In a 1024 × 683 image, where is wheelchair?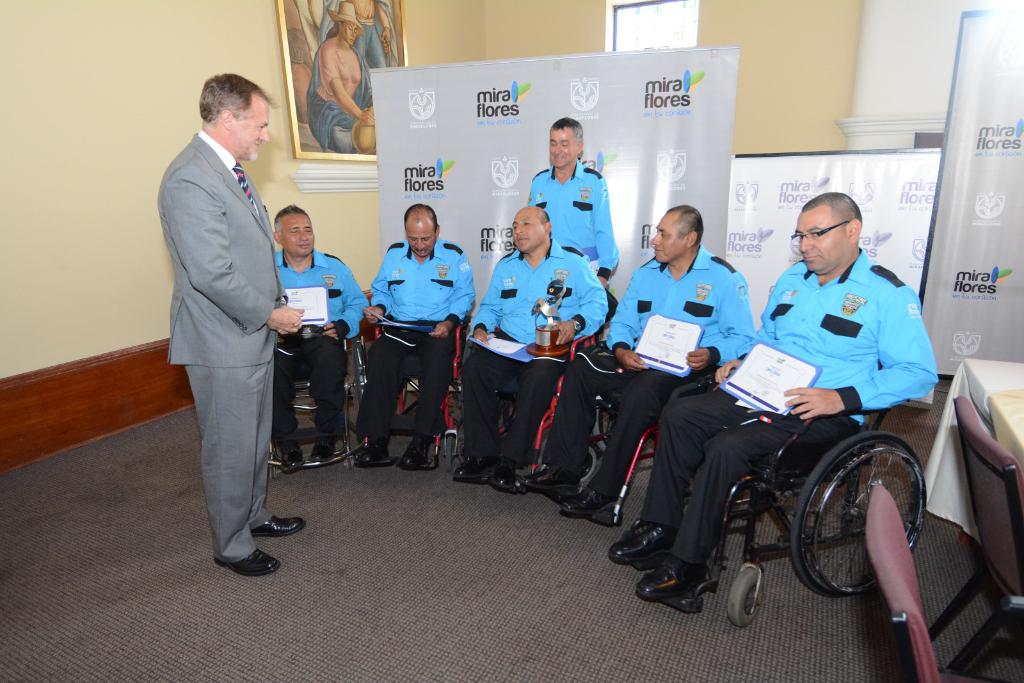
l=364, t=309, r=472, b=470.
